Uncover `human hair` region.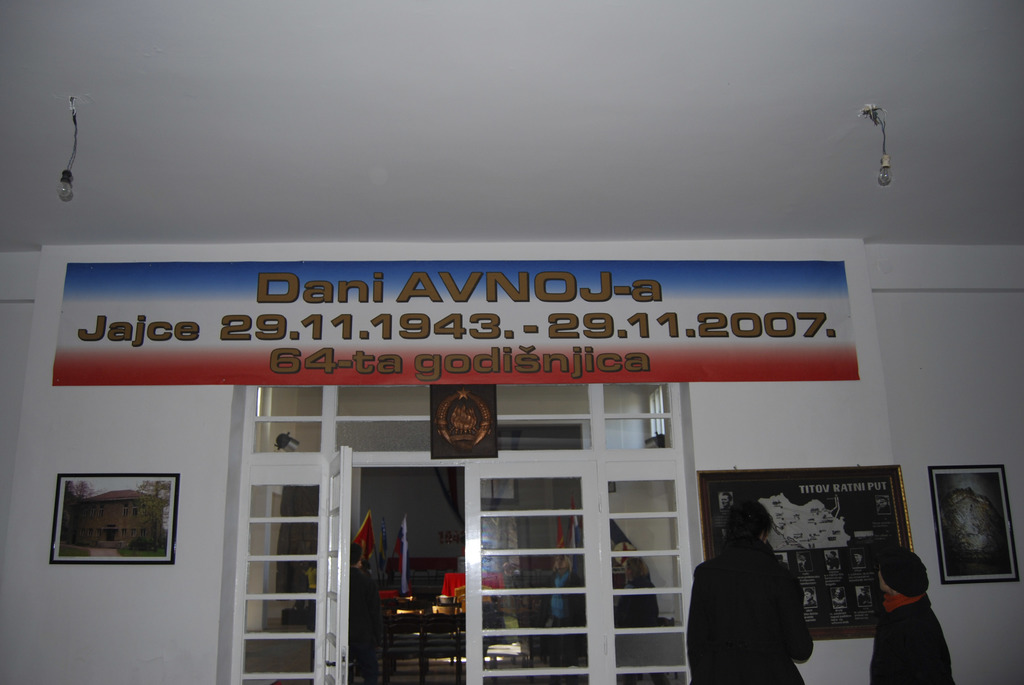
Uncovered: box(726, 500, 773, 542).
